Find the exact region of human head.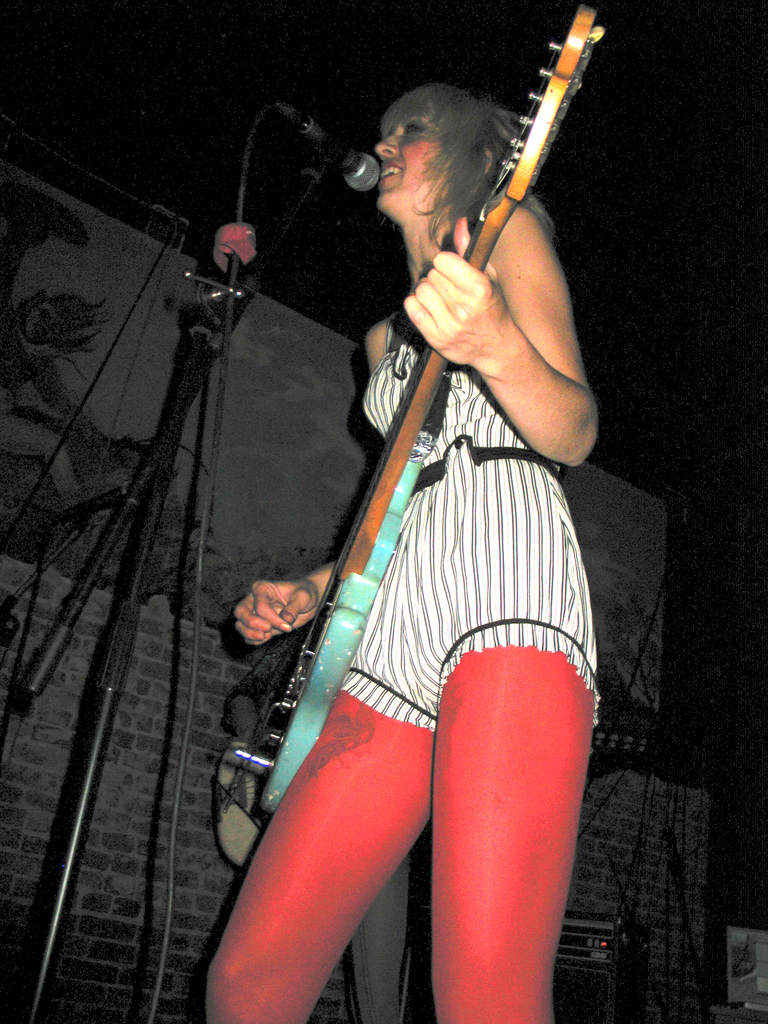
Exact region: 363:77:502:231.
